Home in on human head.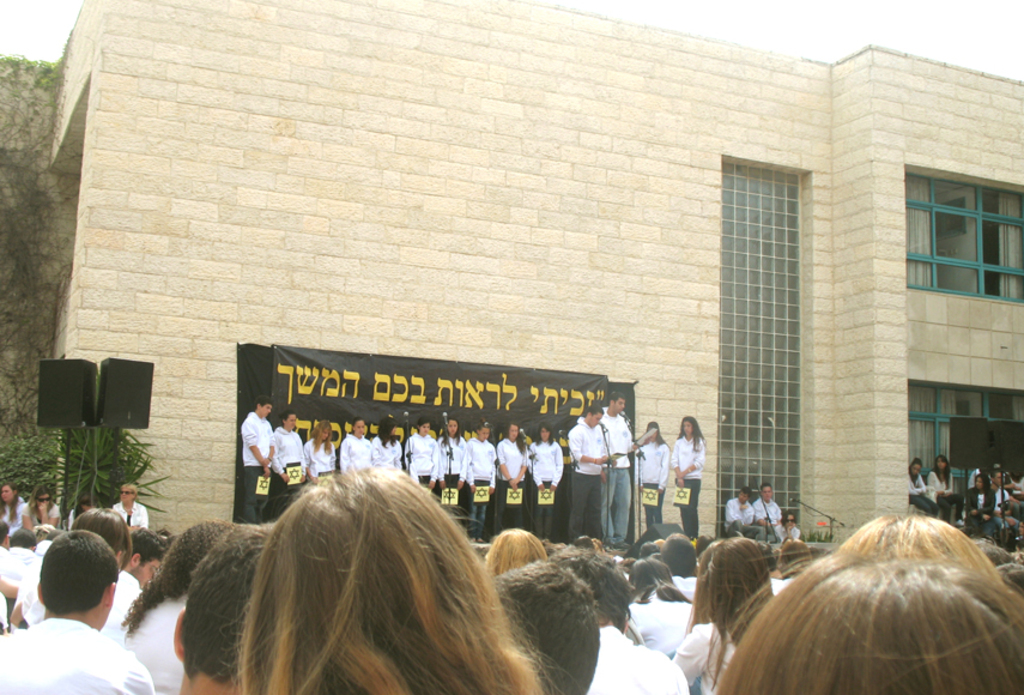
Homed in at 933/455/947/465.
